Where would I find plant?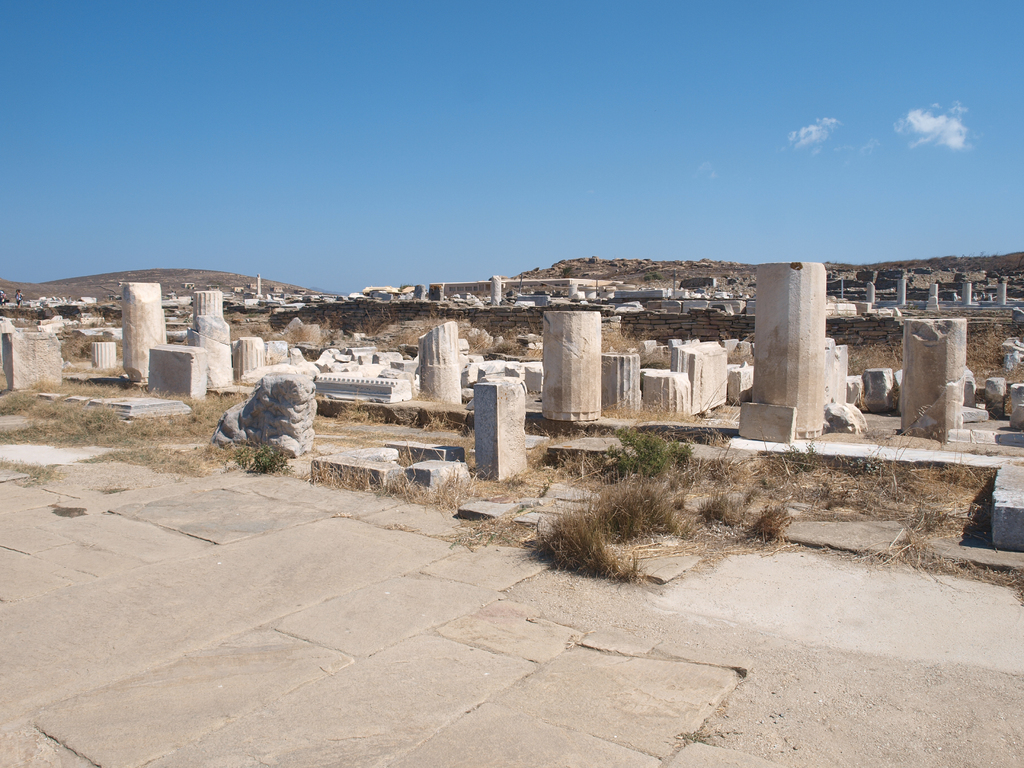
At <bbox>848, 344, 902, 376</bbox>.
